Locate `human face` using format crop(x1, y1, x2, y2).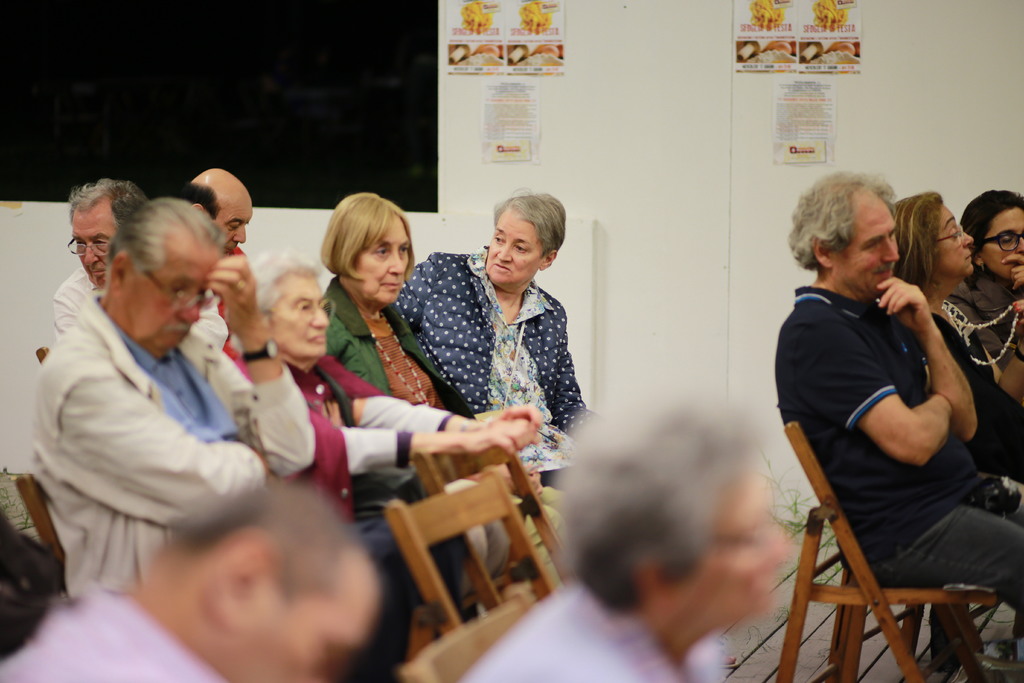
crop(938, 202, 973, 267).
